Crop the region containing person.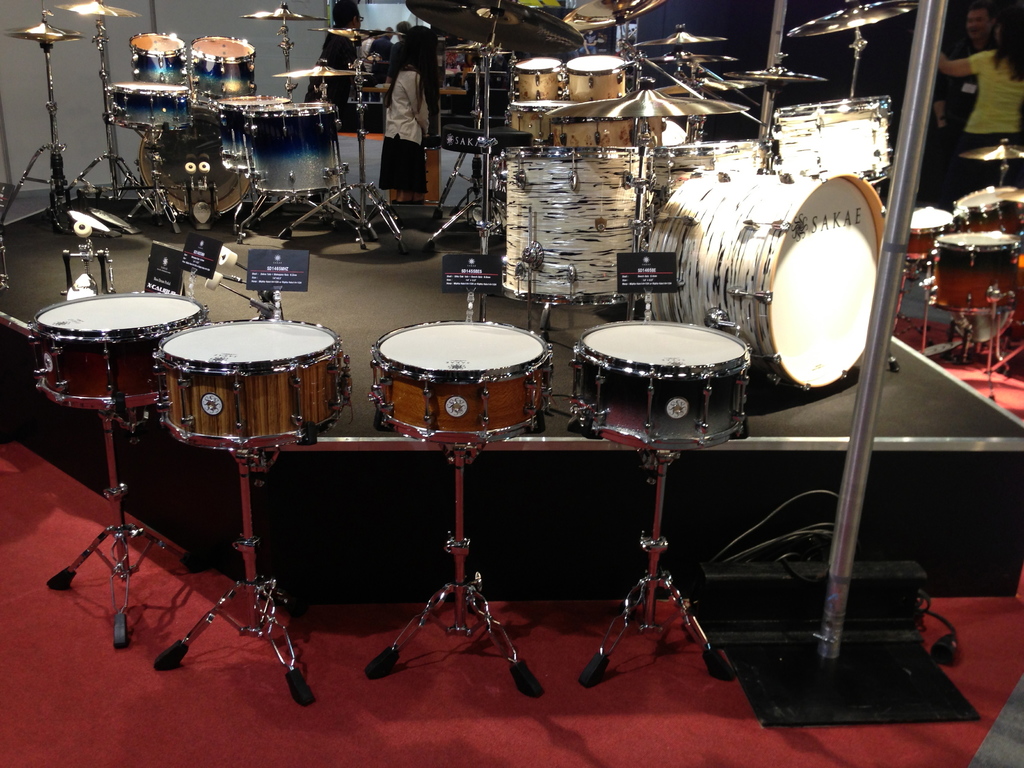
Crop region: 387, 21, 412, 60.
